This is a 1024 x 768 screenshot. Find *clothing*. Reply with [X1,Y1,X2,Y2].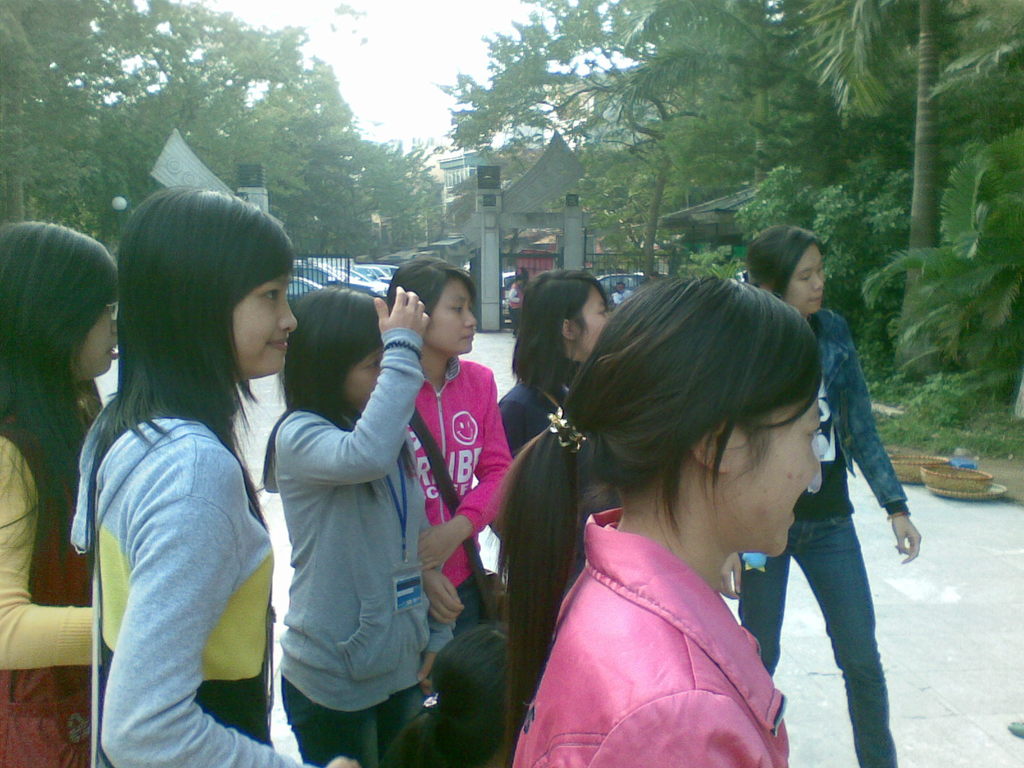
[271,321,442,761].
